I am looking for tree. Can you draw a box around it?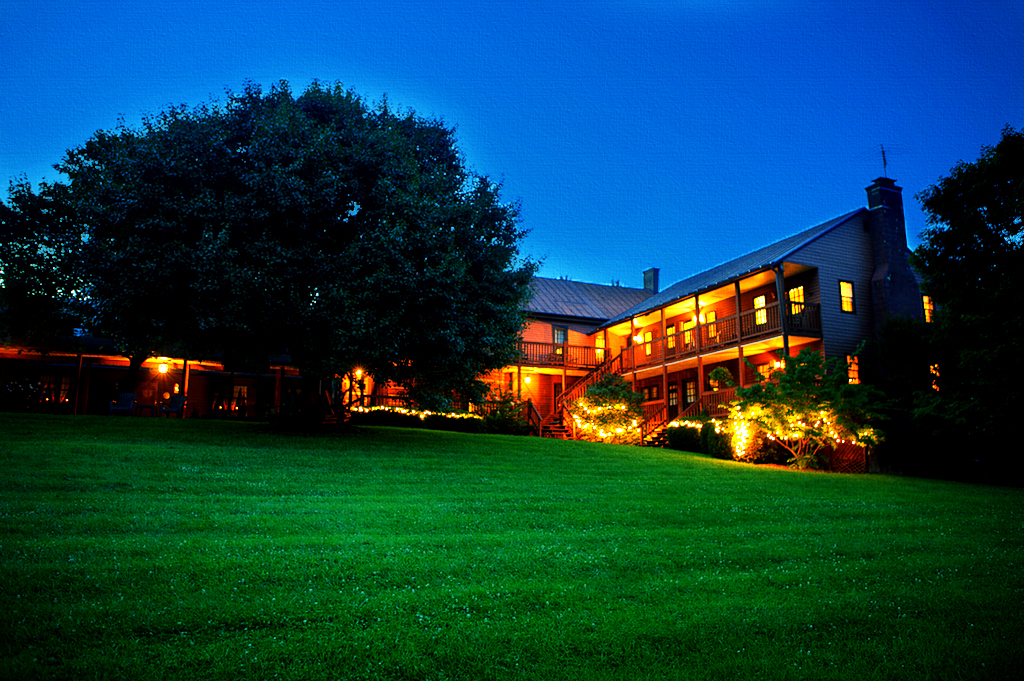
Sure, the bounding box is (x1=0, y1=168, x2=232, y2=416).
